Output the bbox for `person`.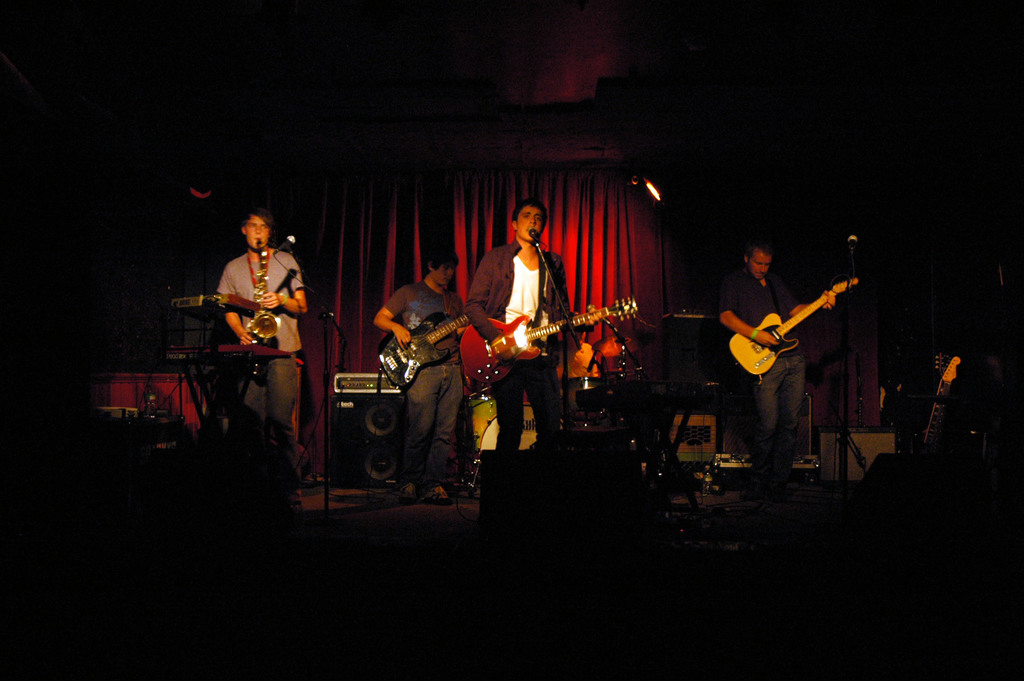
locate(466, 195, 568, 448).
